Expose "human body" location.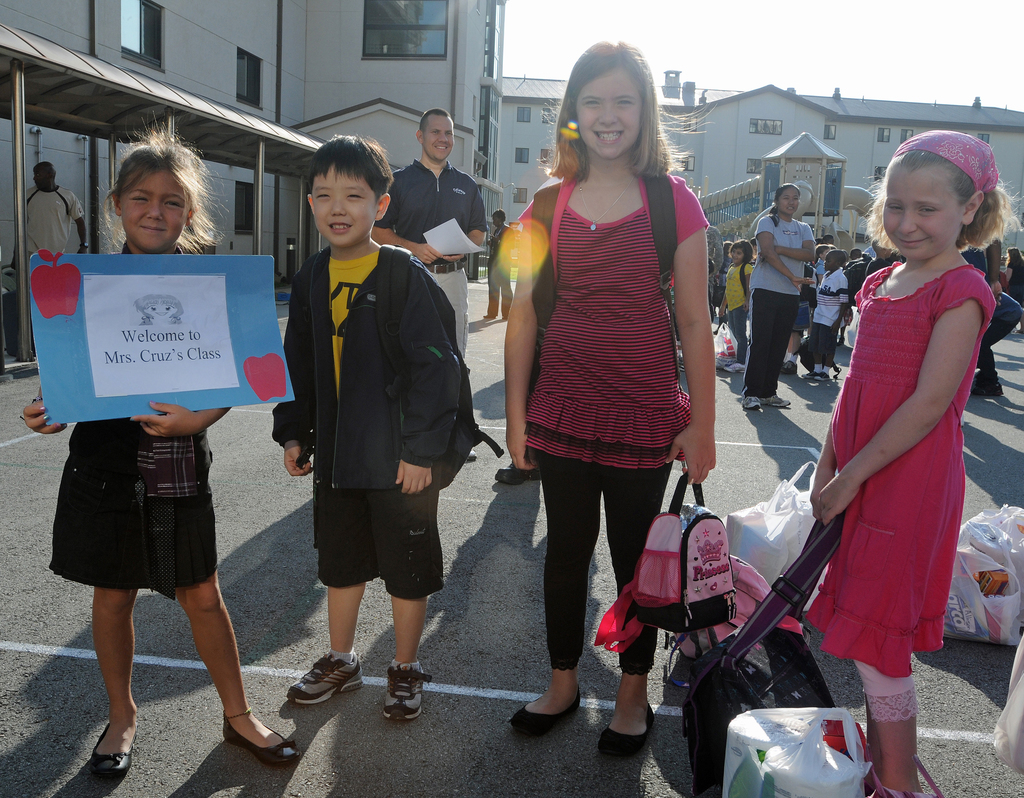
Exposed at detection(803, 249, 848, 391).
